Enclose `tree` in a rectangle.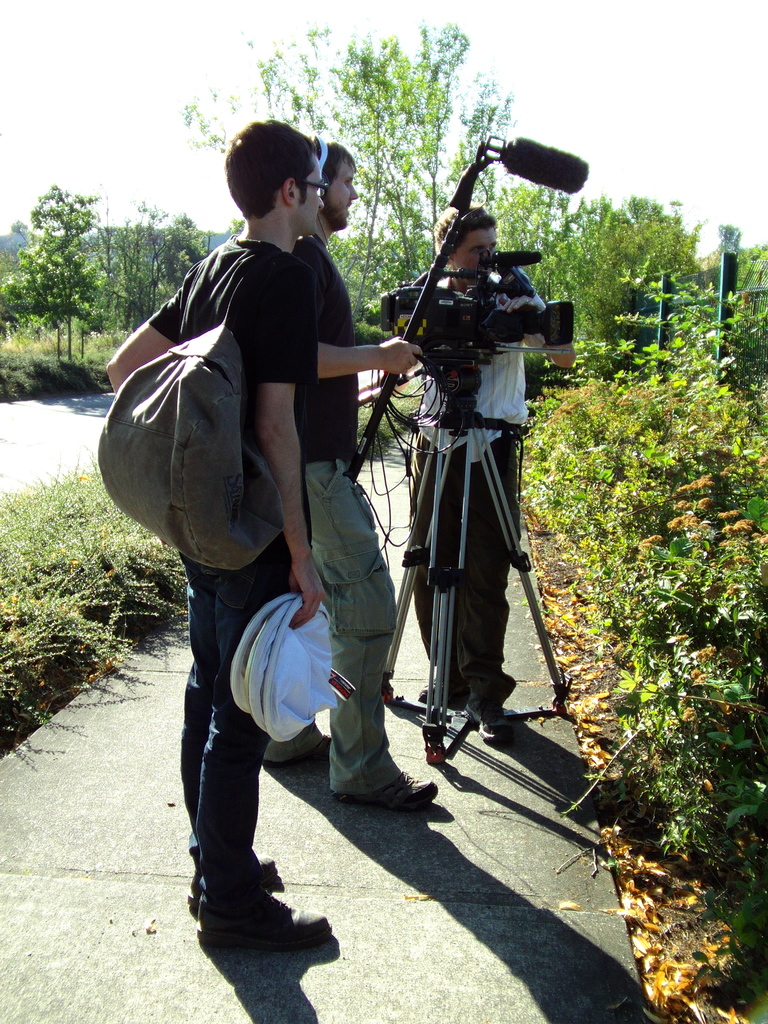
BBox(109, 200, 216, 330).
